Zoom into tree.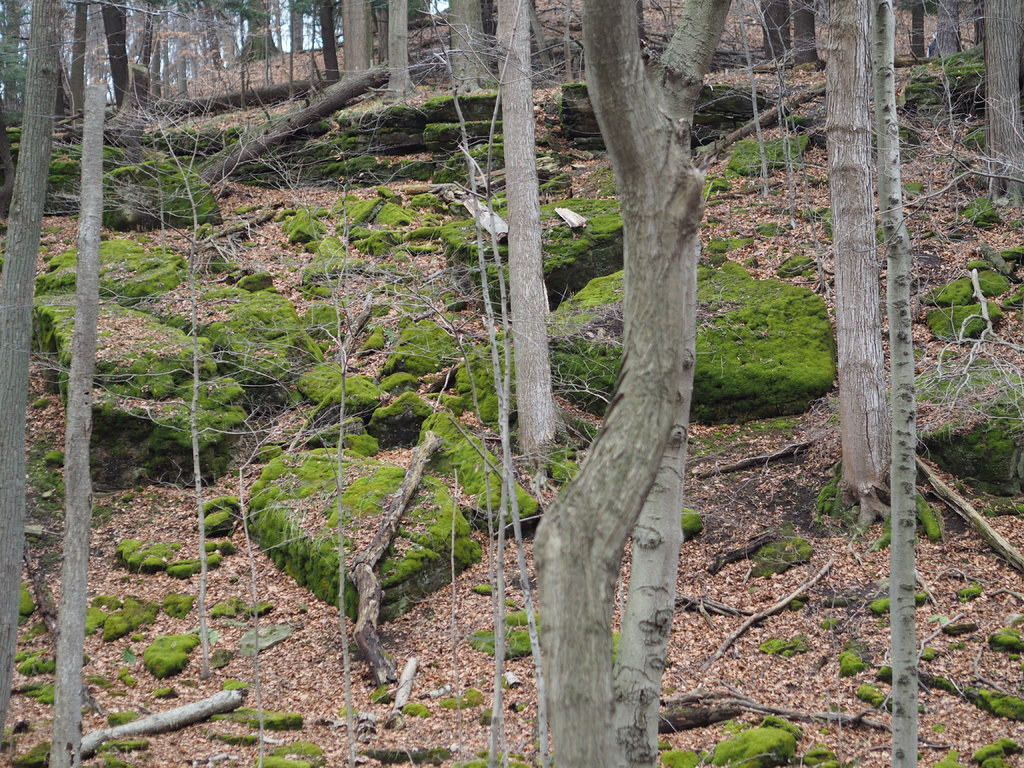
Zoom target: pyautogui.locateOnScreen(972, 0, 984, 52).
